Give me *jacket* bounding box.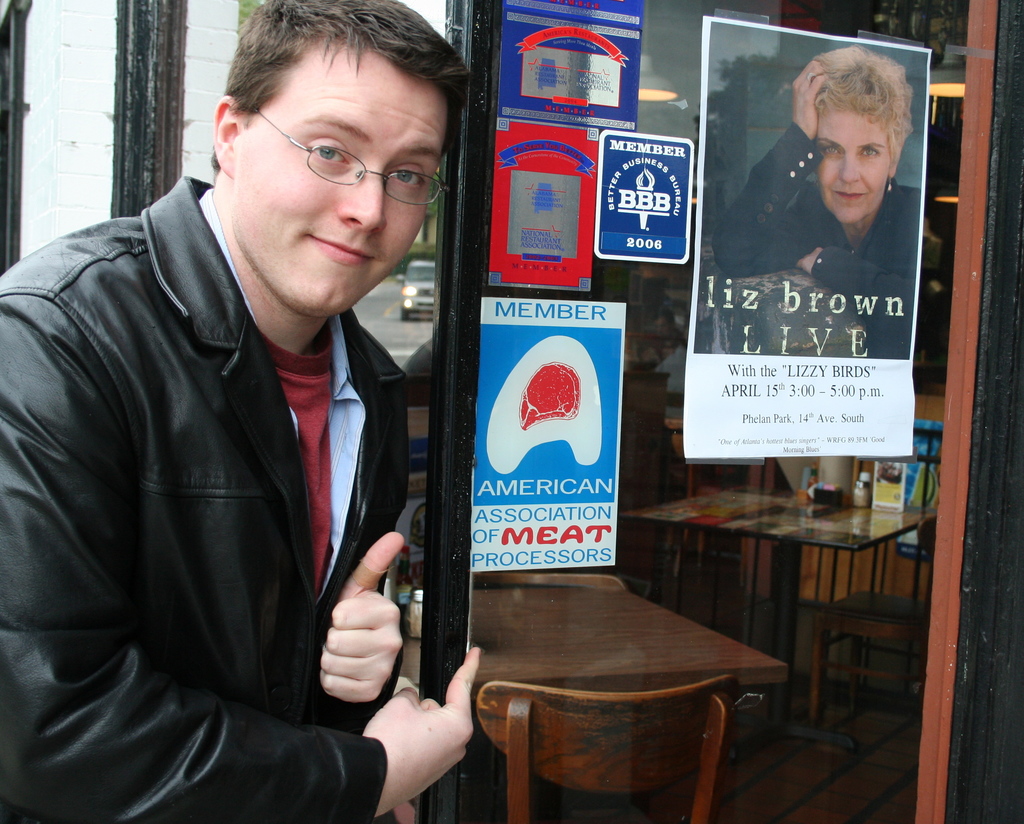
(left=0, top=163, right=418, bottom=823).
